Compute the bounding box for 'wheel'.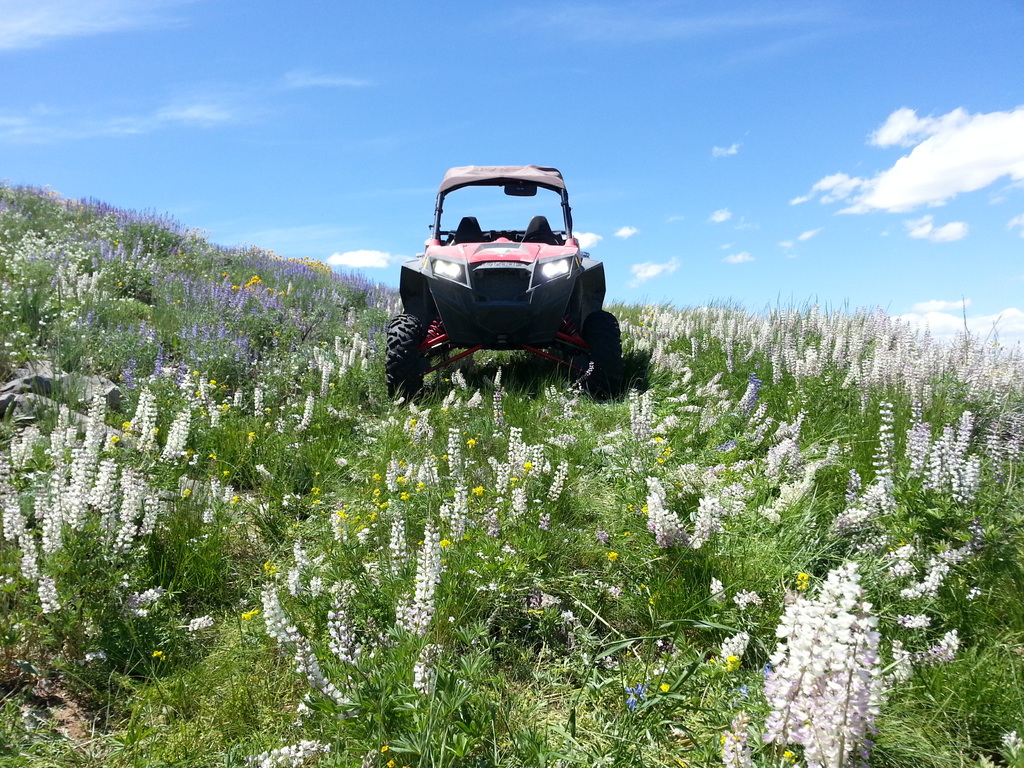
<bbox>382, 316, 426, 412</bbox>.
